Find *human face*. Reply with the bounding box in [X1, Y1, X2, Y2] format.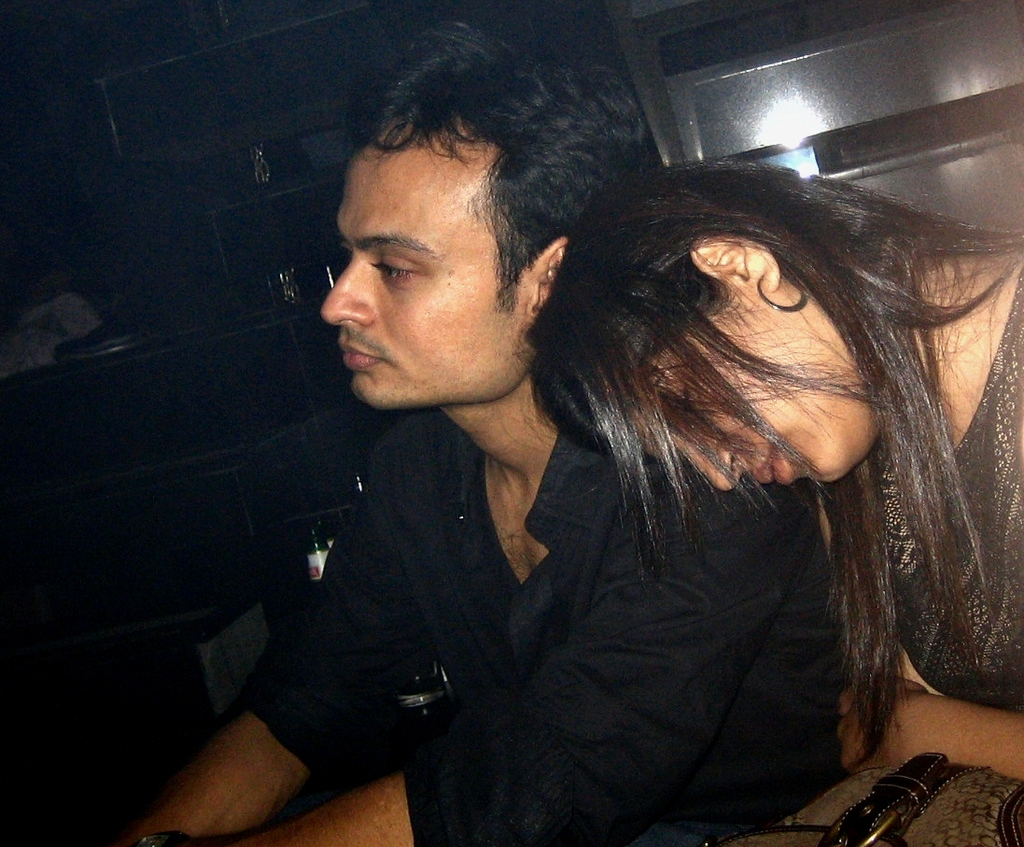
[317, 128, 532, 410].
